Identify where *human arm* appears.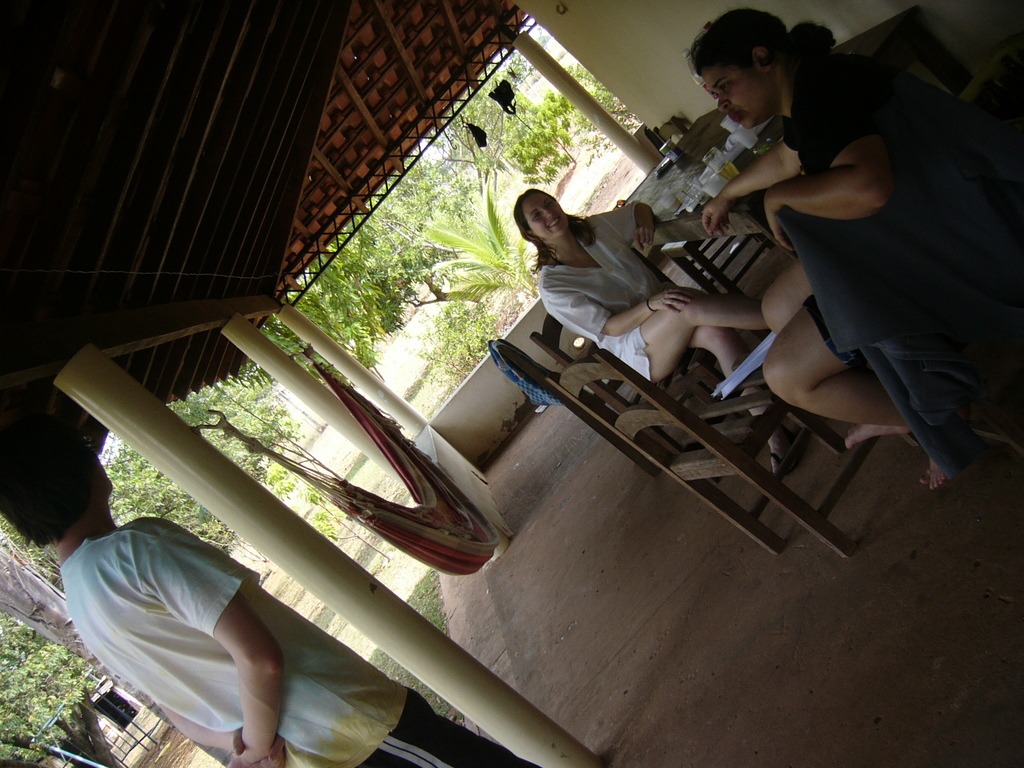
Appears at <box>152,688,287,766</box>.
